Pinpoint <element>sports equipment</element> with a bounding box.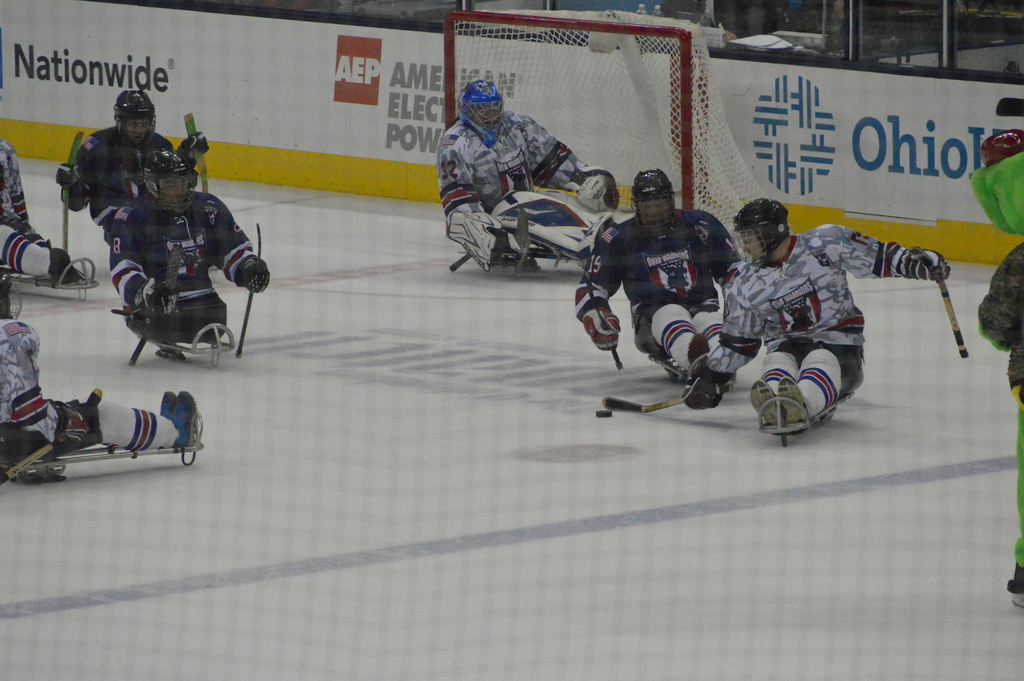
175,128,211,172.
